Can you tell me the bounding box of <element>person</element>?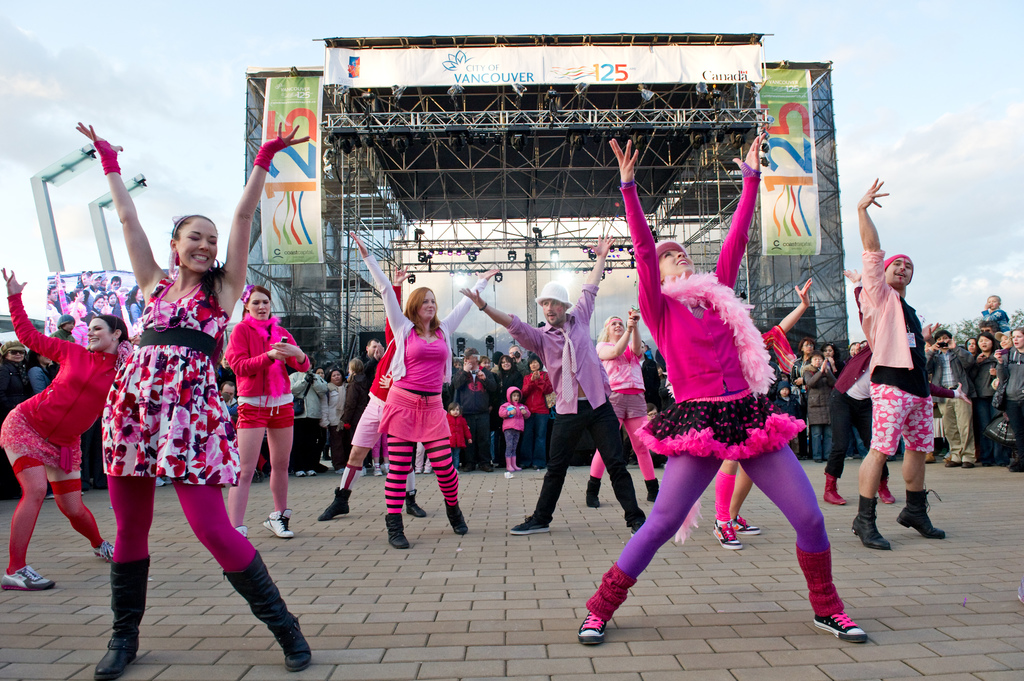
[460, 232, 649, 536].
